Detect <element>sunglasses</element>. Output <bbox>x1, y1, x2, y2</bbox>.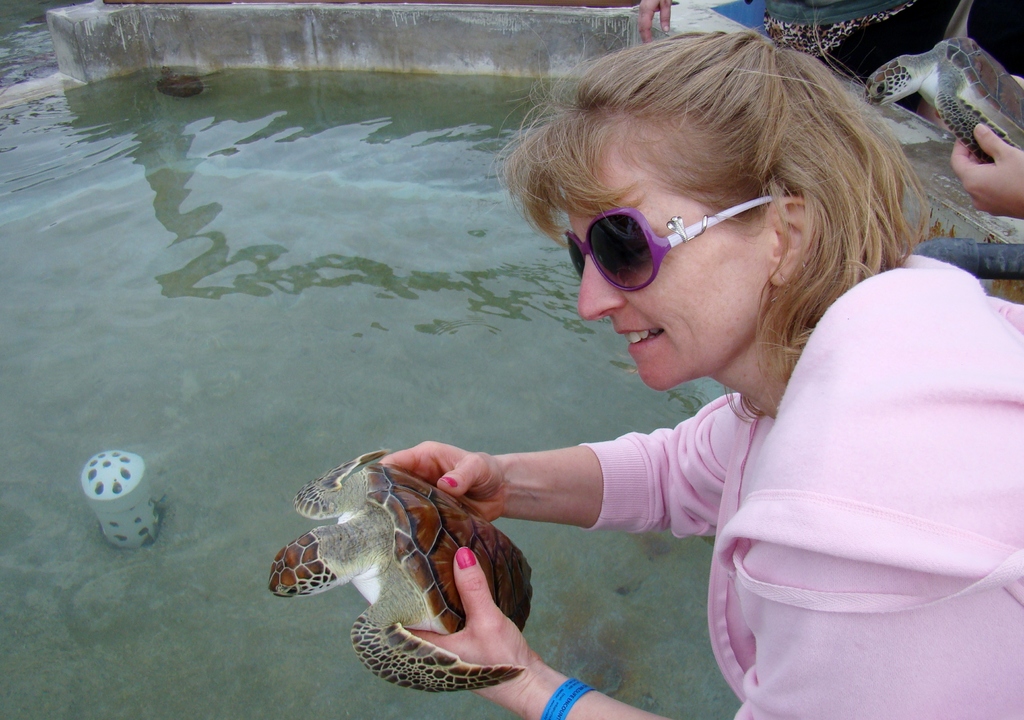
<bbox>557, 193, 786, 294</bbox>.
